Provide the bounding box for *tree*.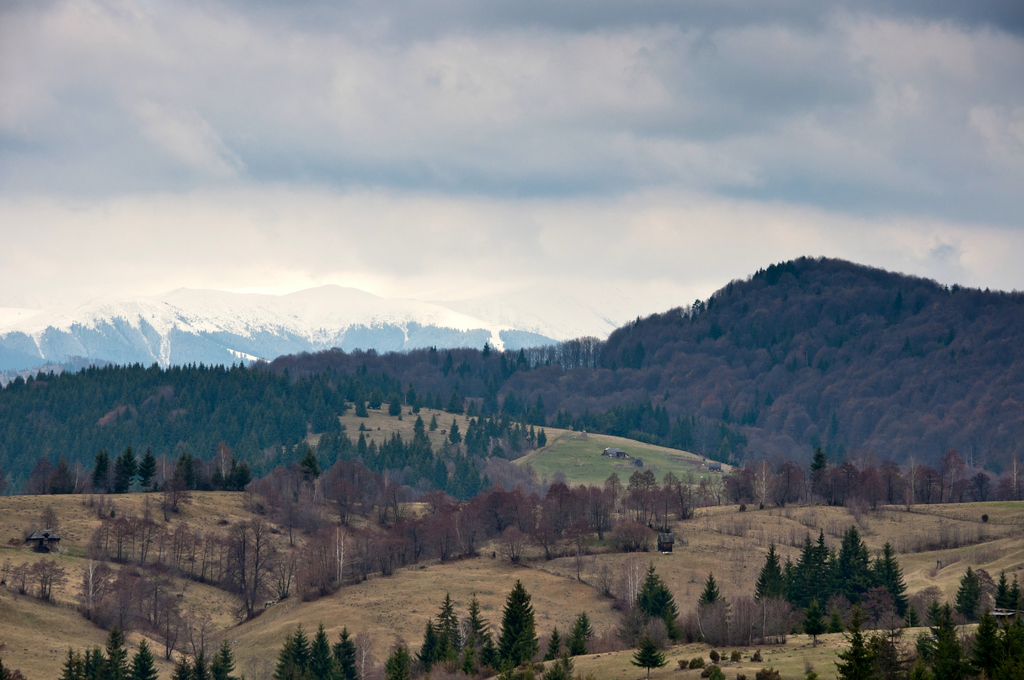
(left=171, top=654, right=193, bottom=679).
